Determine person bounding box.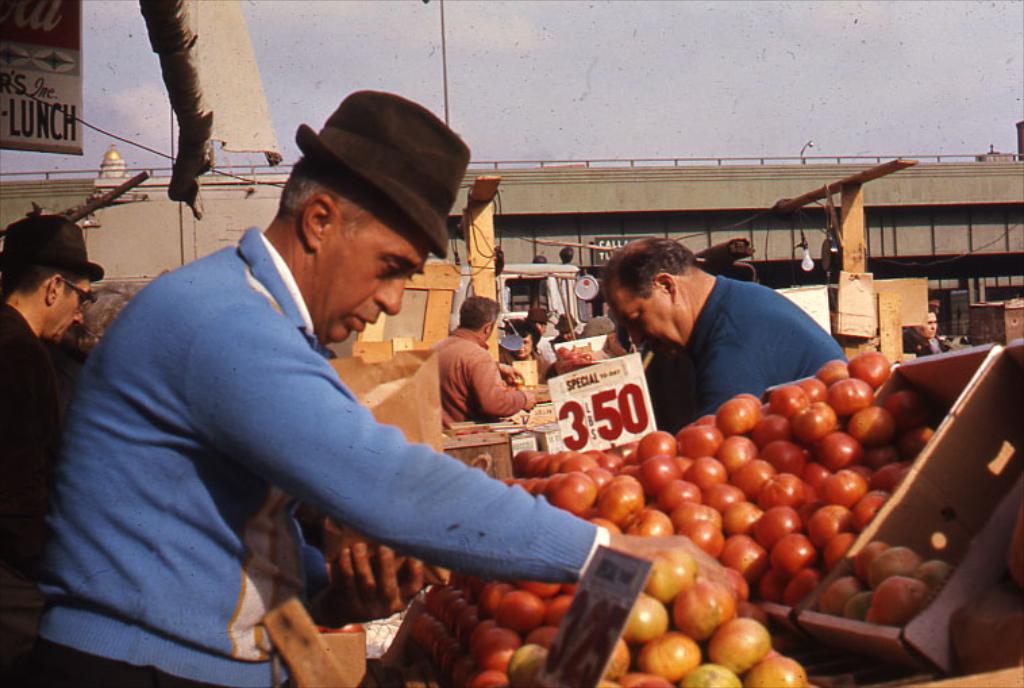
Determined: Rect(908, 311, 950, 354).
